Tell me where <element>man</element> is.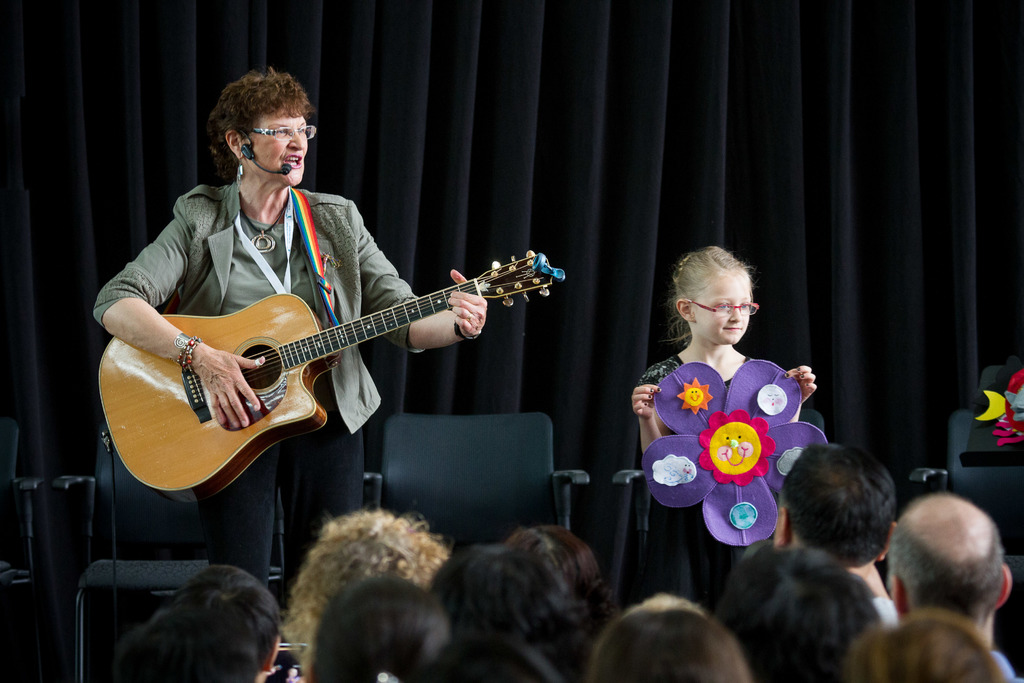
<element>man</element> is at (767, 440, 907, 630).
